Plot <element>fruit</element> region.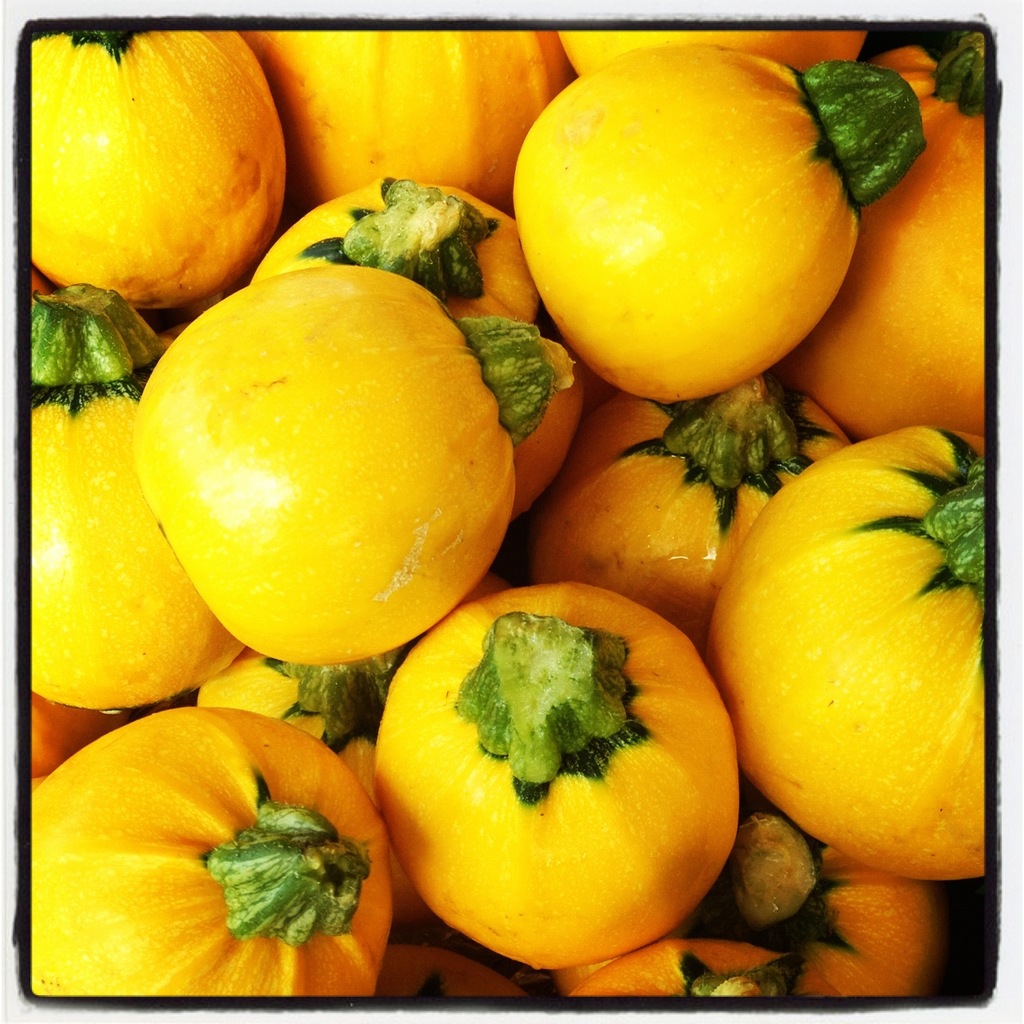
Plotted at region(712, 420, 991, 882).
